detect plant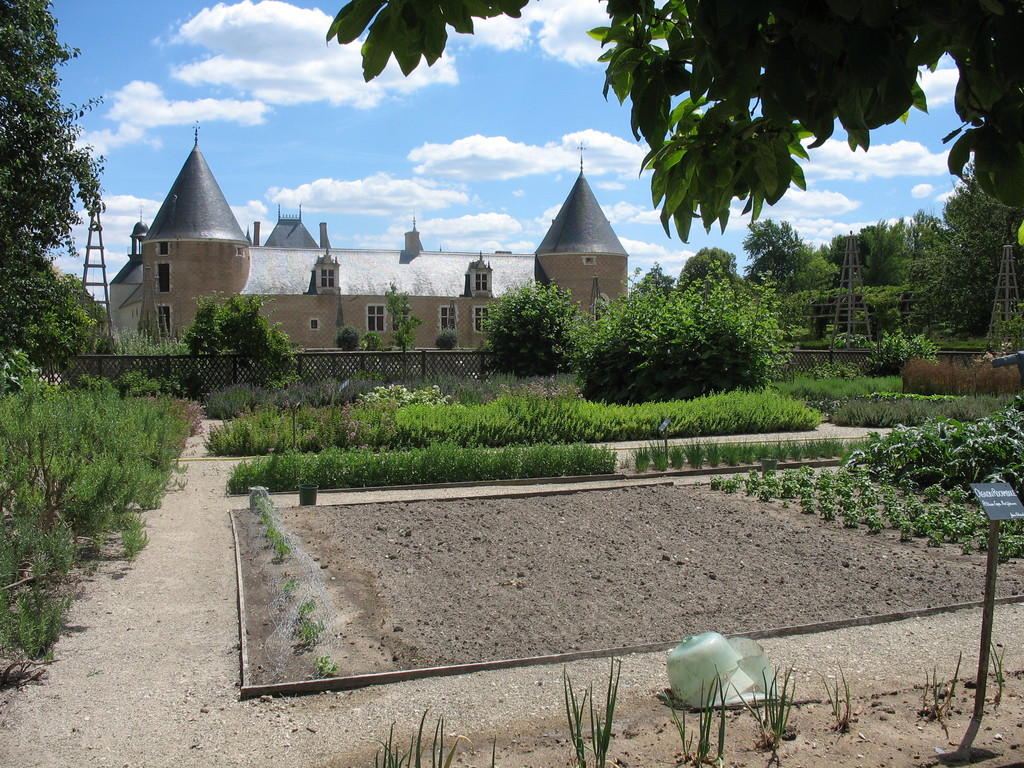
select_region(275, 379, 345, 408)
